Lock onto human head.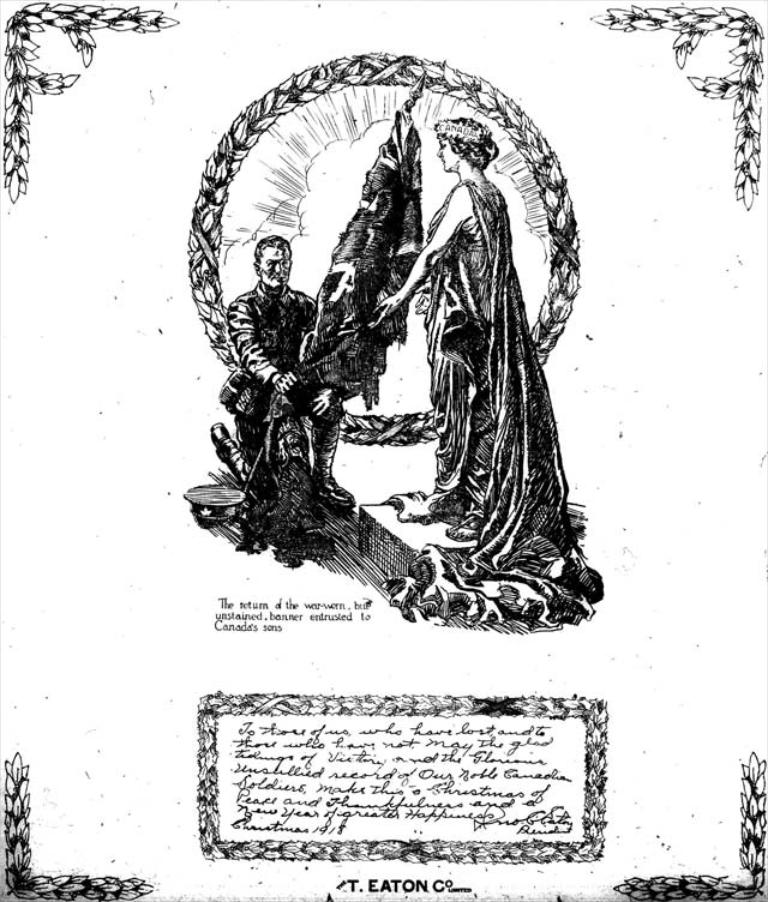
Locked: locate(431, 115, 499, 175).
